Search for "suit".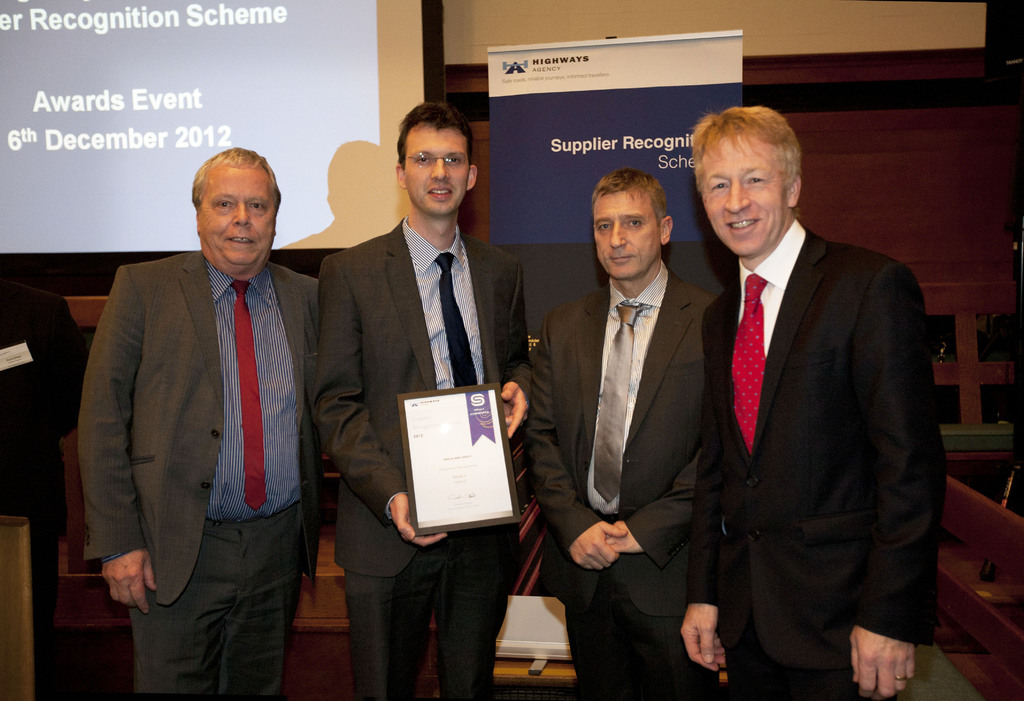
Found at 74:248:321:700.
